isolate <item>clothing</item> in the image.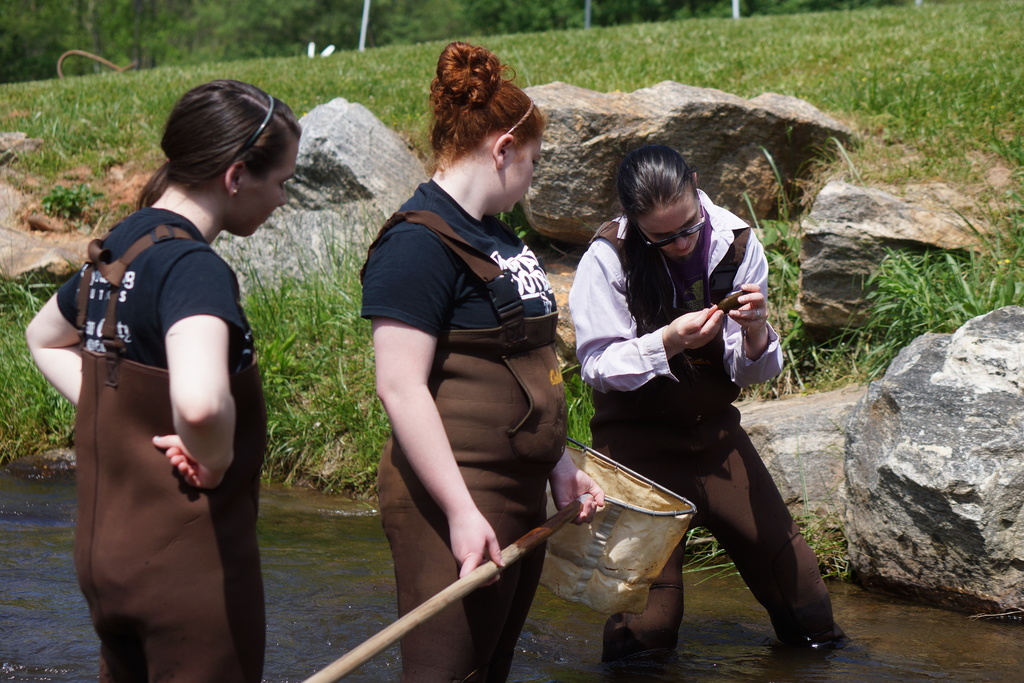
Isolated region: pyautogui.locateOnScreen(57, 211, 264, 682).
